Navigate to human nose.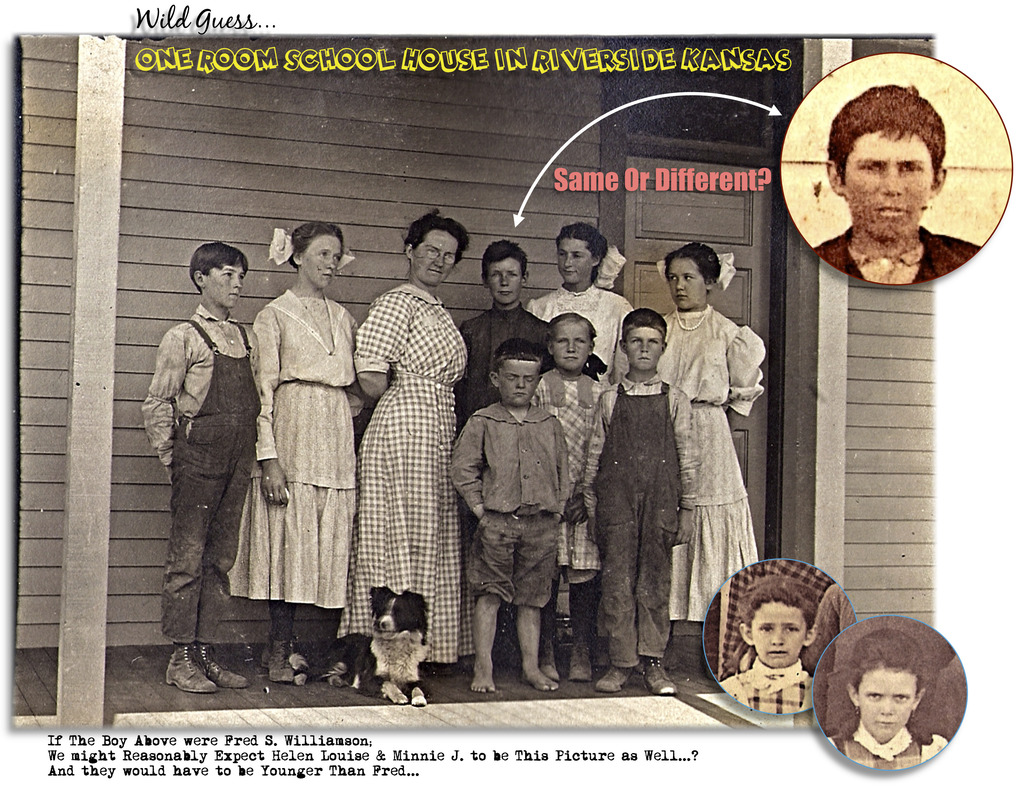
Navigation target: 233, 276, 243, 287.
